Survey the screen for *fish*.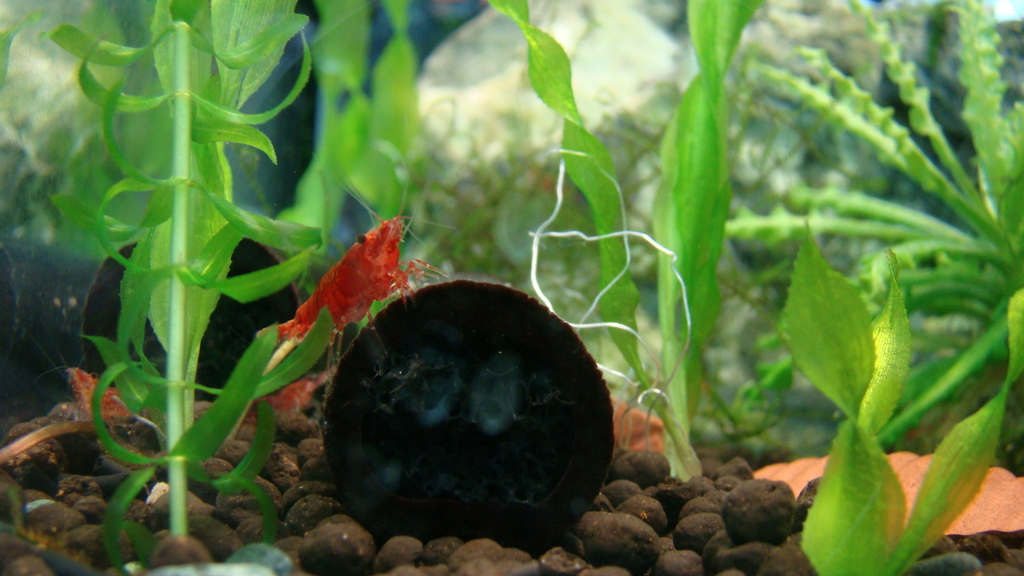
Survey found: l=265, t=222, r=411, b=353.
